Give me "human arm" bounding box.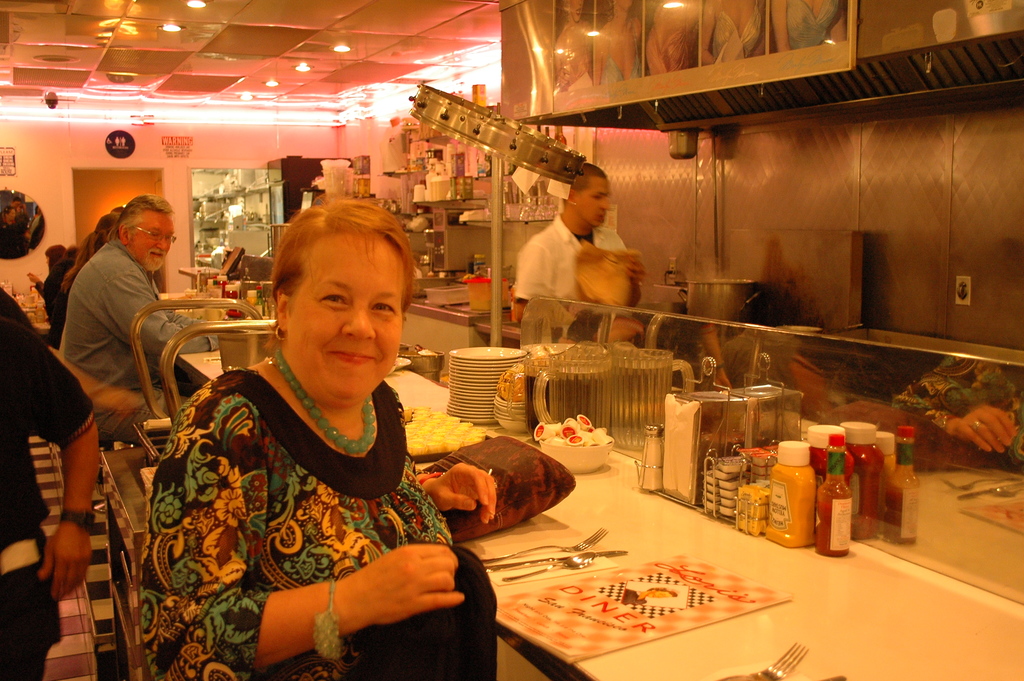
{"left": 151, "top": 408, "right": 468, "bottom": 679}.
